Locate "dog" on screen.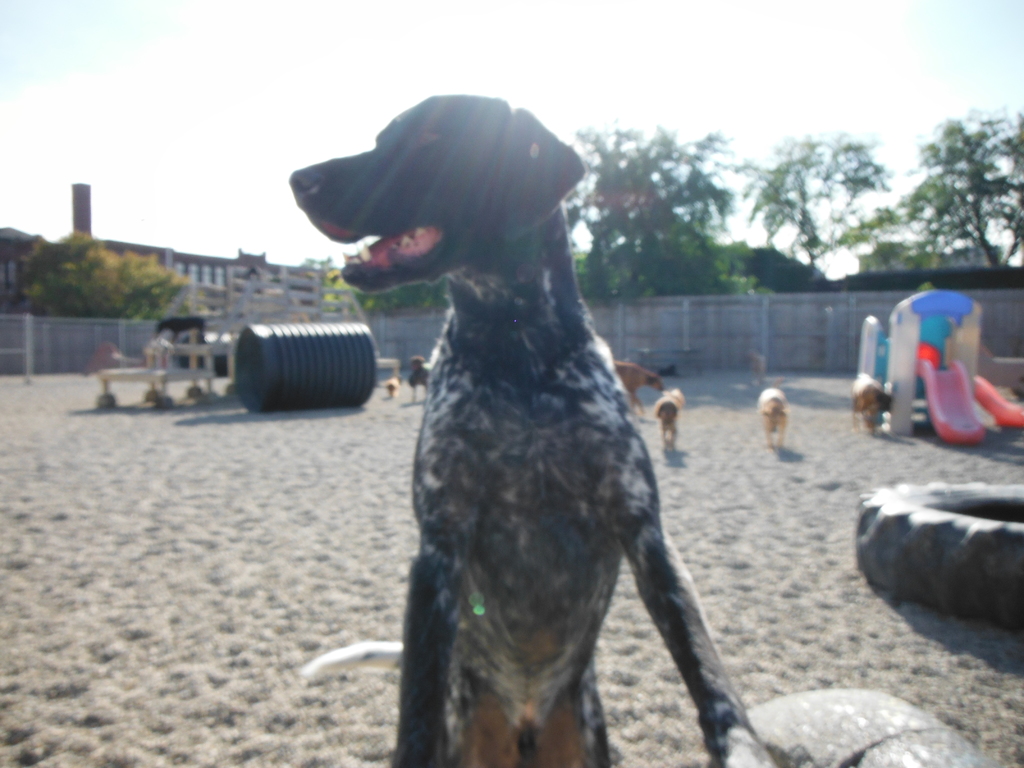
On screen at (652, 390, 689, 449).
